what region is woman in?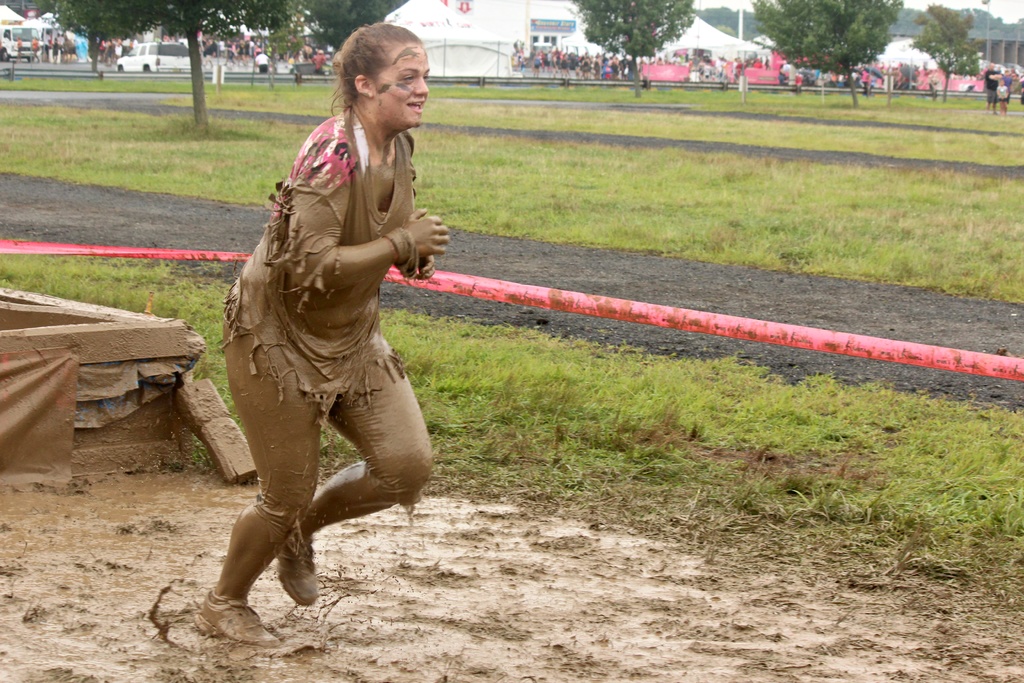
box(214, 21, 432, 650).
